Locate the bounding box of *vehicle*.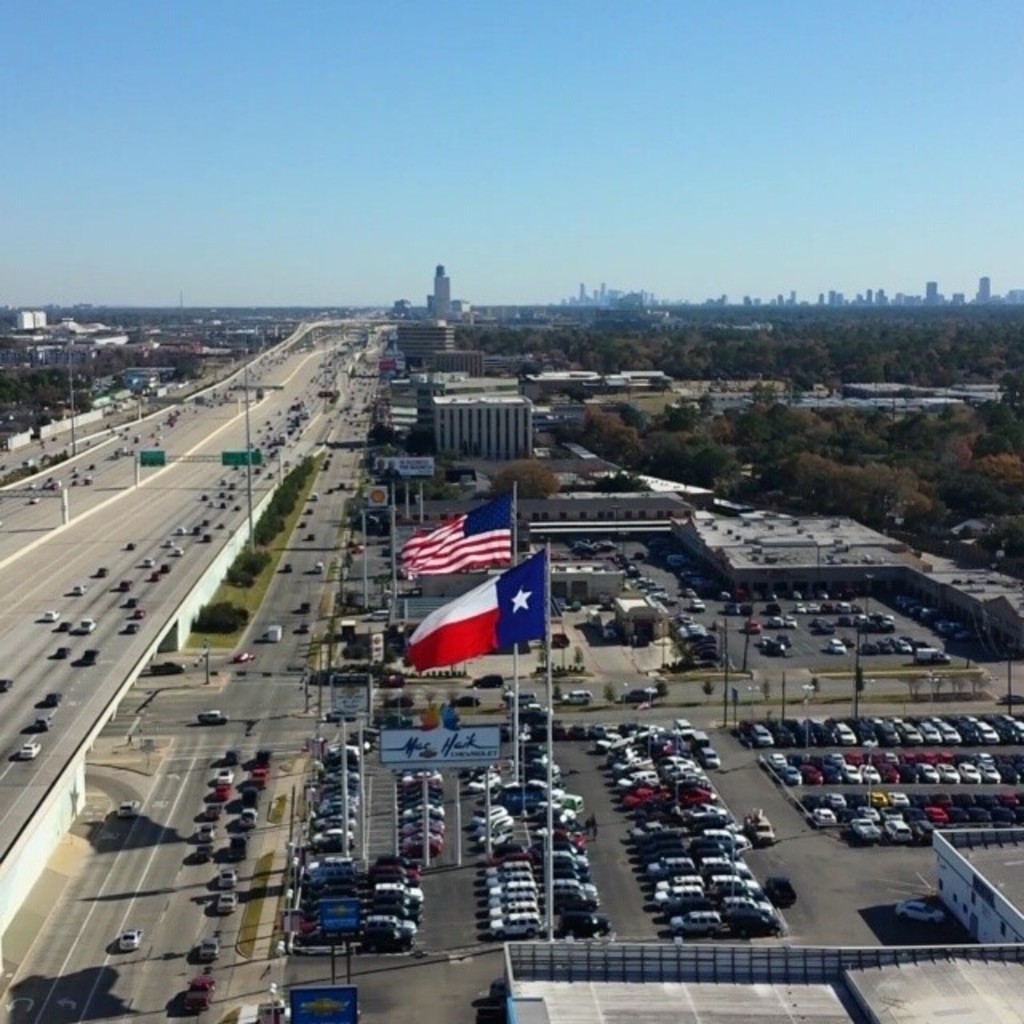
Bounding box: (x1=627, y1=685, x2=659, y2=702).
